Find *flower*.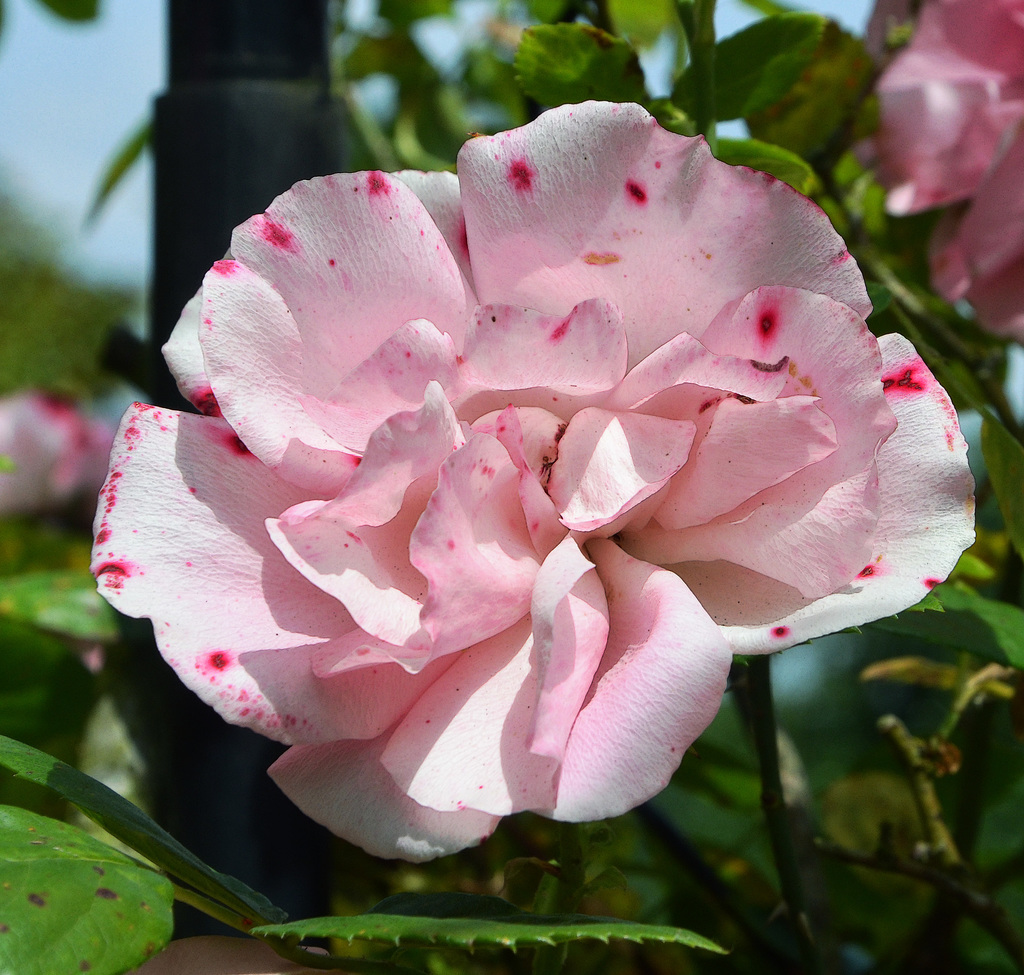
x1=0, y1=381, x2=107, y2=517.
